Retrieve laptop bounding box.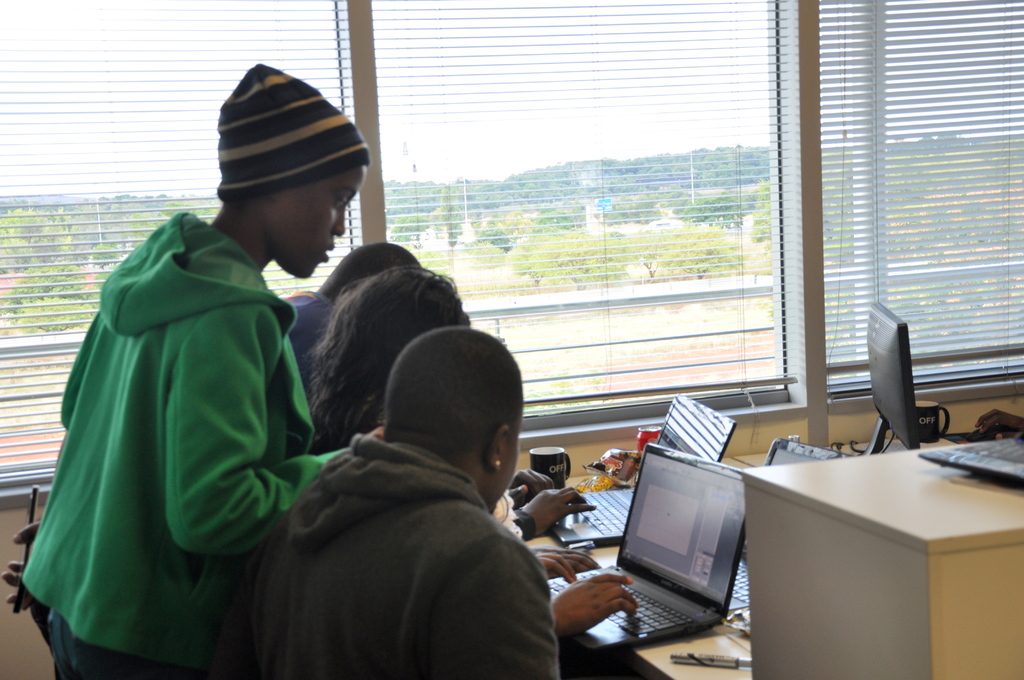
Bounding box: [left=567, top=467, right=760, bottom=660].
